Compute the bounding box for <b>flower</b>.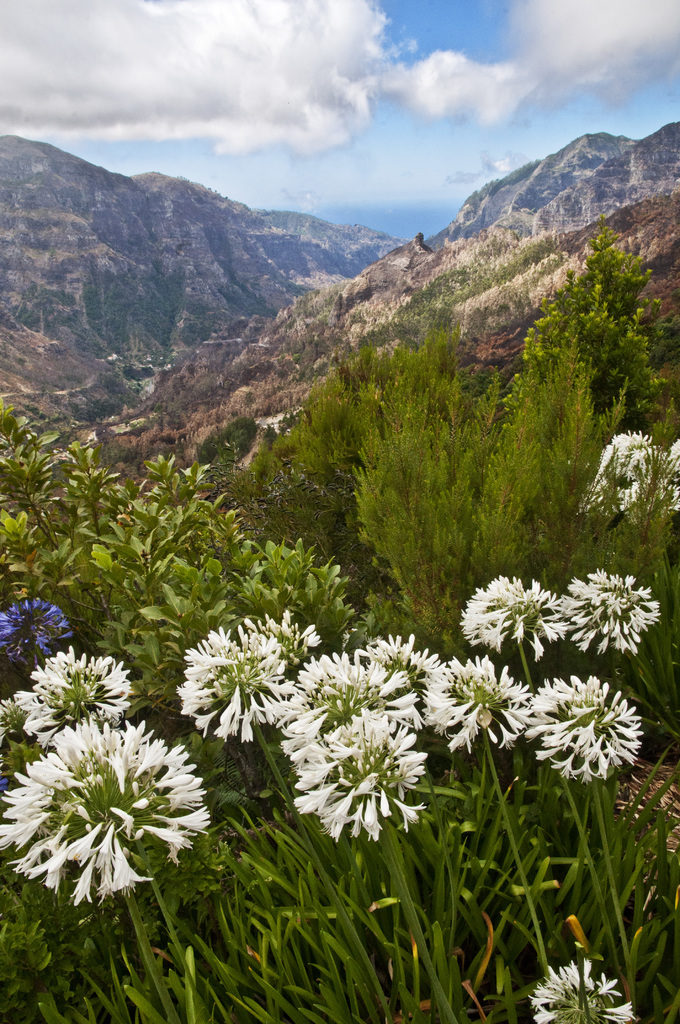
(left=527, top=676, right=644, bottom=781).
